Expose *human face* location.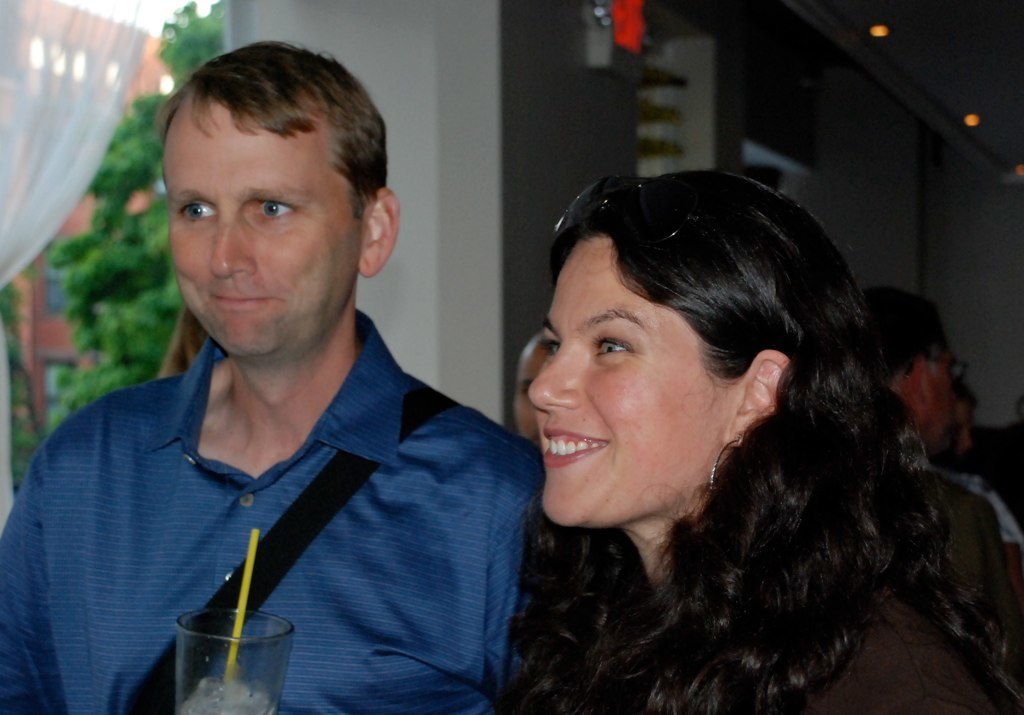
Exposed at x1=922, y1=341, x2=955, y2=447.
